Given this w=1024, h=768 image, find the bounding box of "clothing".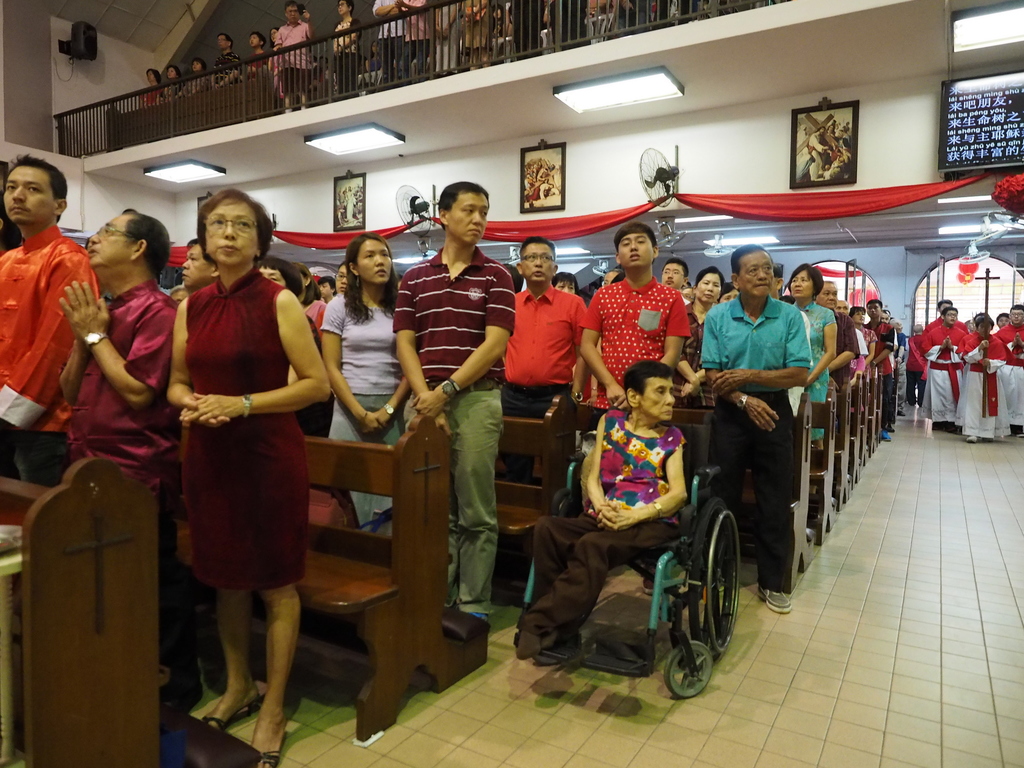
Rect(433, 20, 456, 72).
